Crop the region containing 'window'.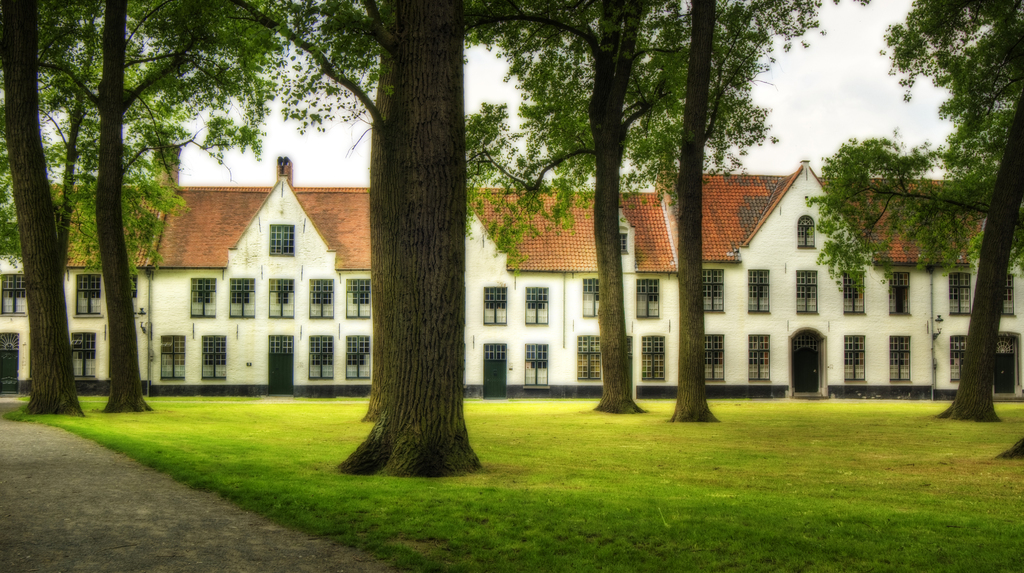
Crop region: (75, 272, 100, 313).
